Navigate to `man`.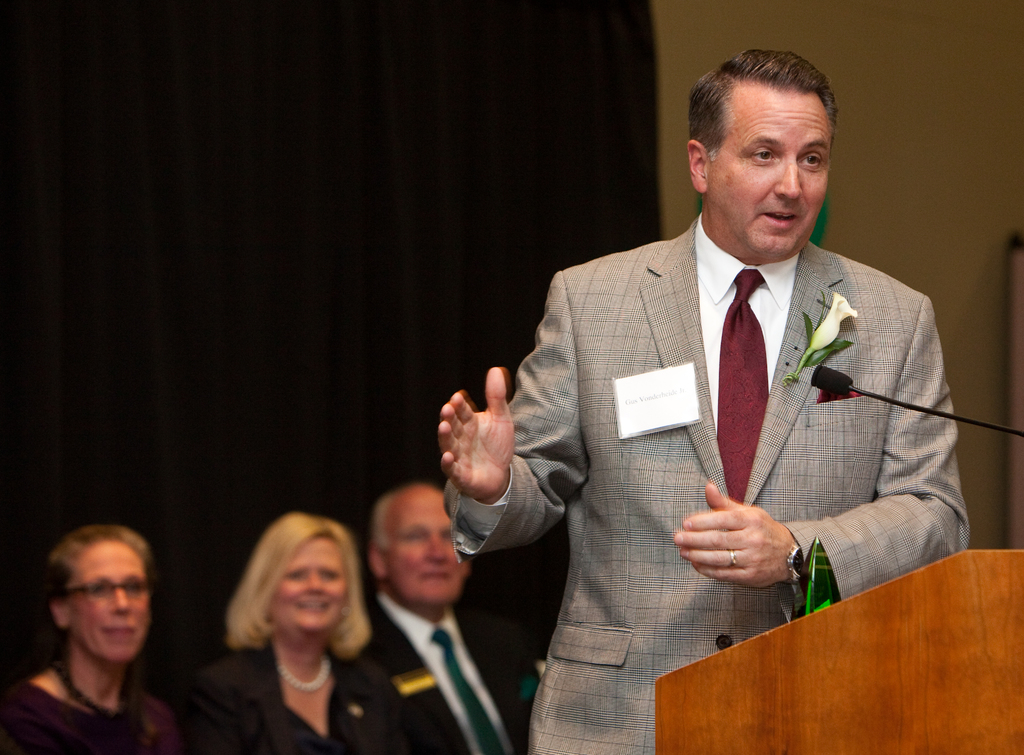
Navigation target: crop(436, 43, 985, 752).
